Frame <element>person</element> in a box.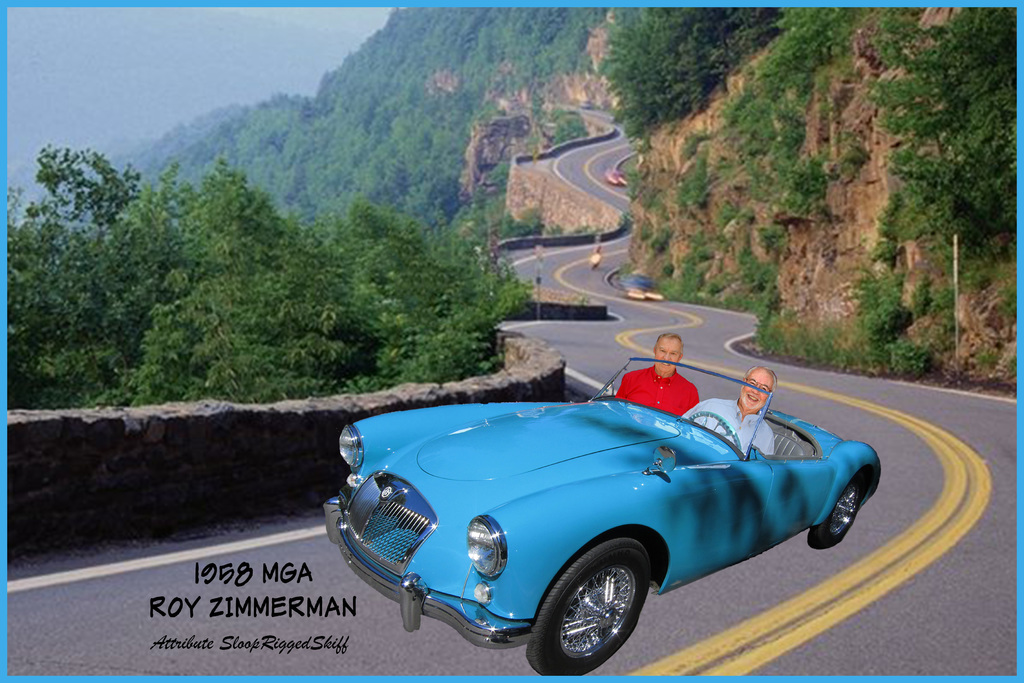
region(682, 365, 775, 457).
